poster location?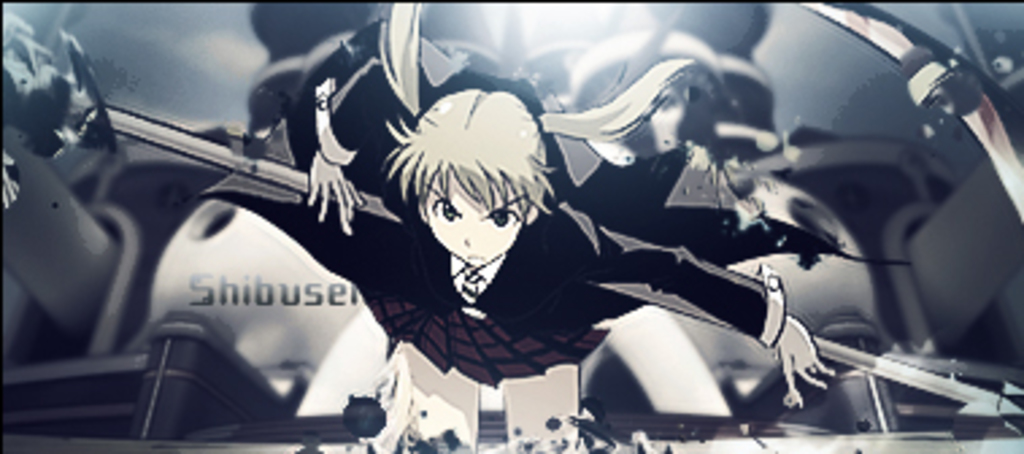
[x1=0, y1=0, x2=1021, y2=451]
